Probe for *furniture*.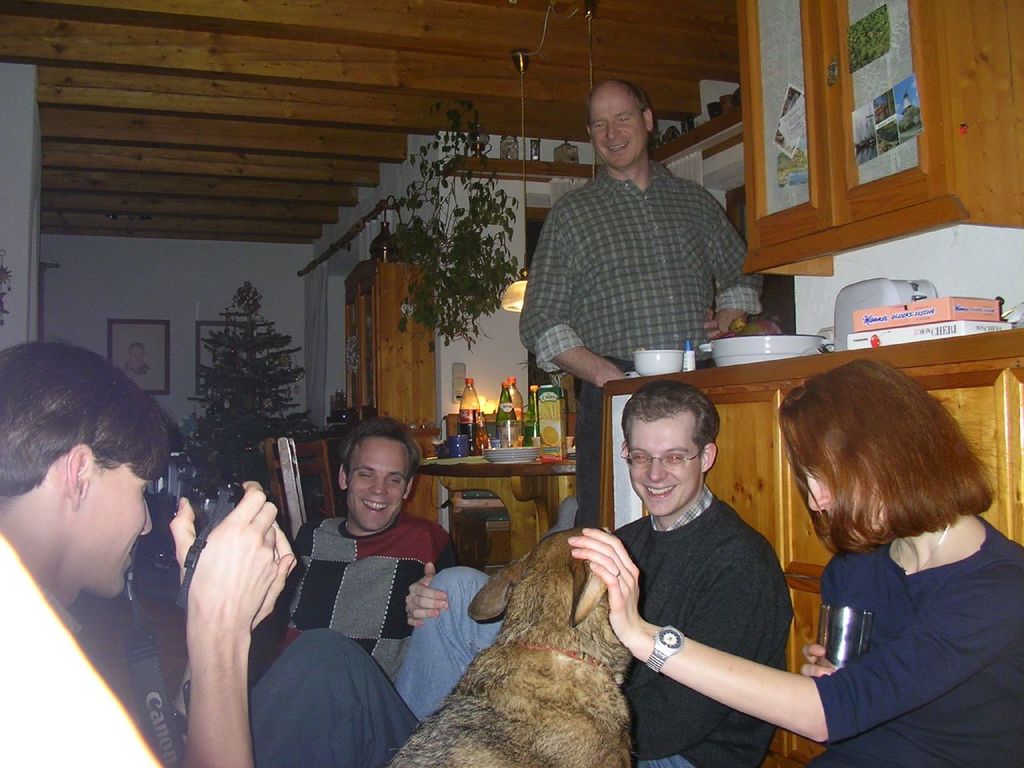
Probe result: Rect(344, 260, 443, 456).
